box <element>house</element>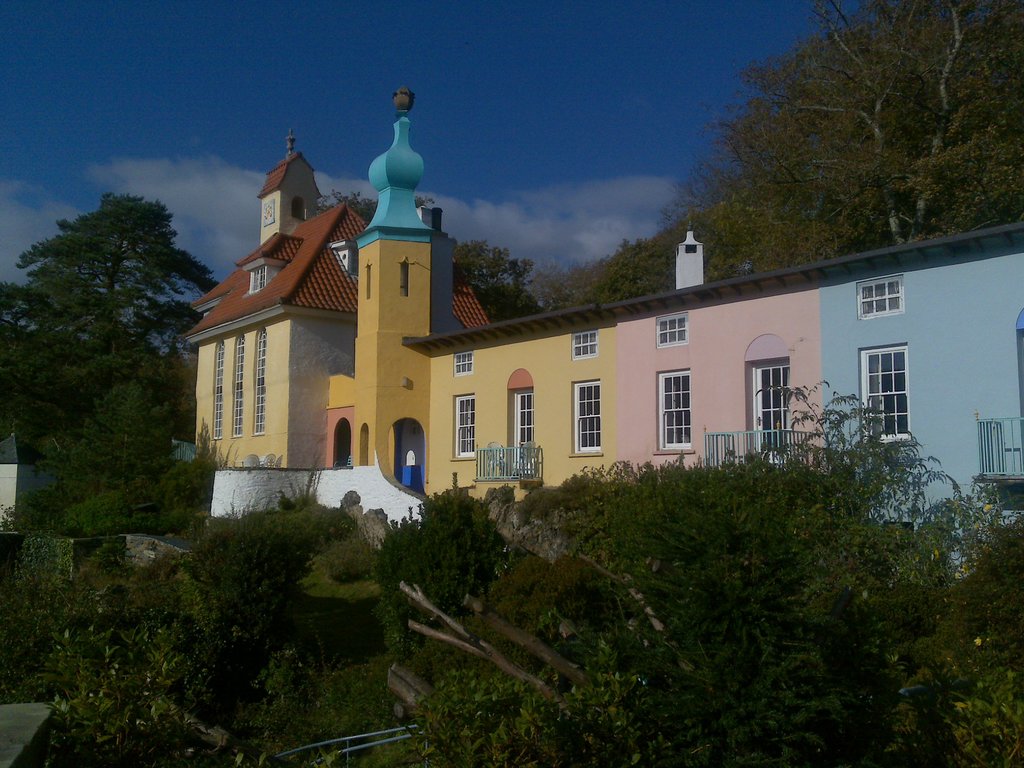
{"x1": 184, "y1": 129, "x2": 488, "y2": 467}
